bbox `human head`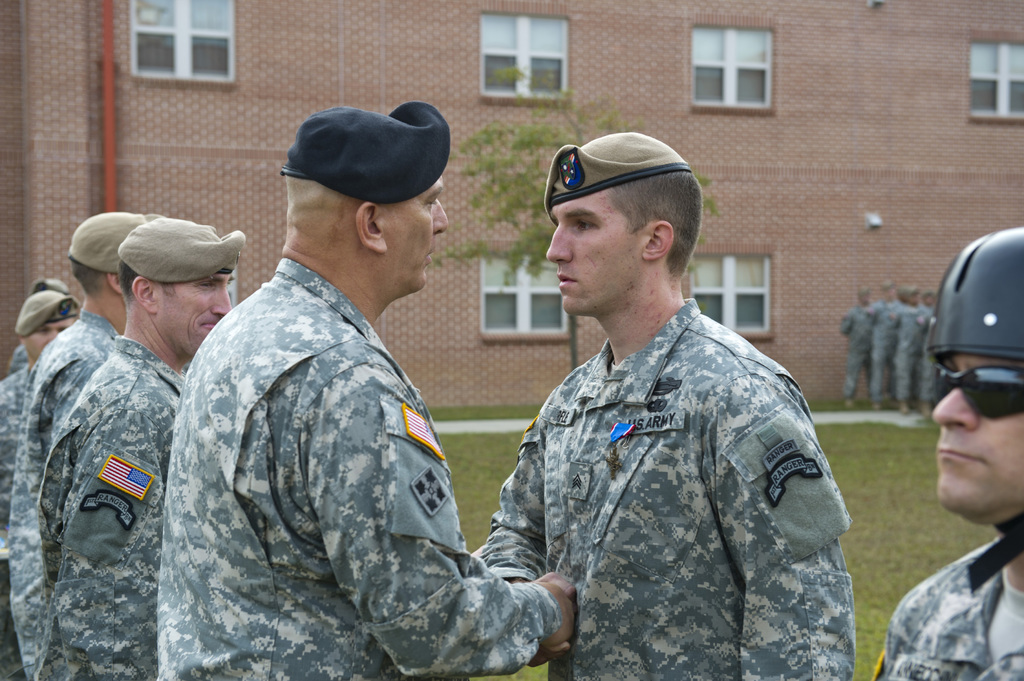
Rect(278, 97, 451, 300)
